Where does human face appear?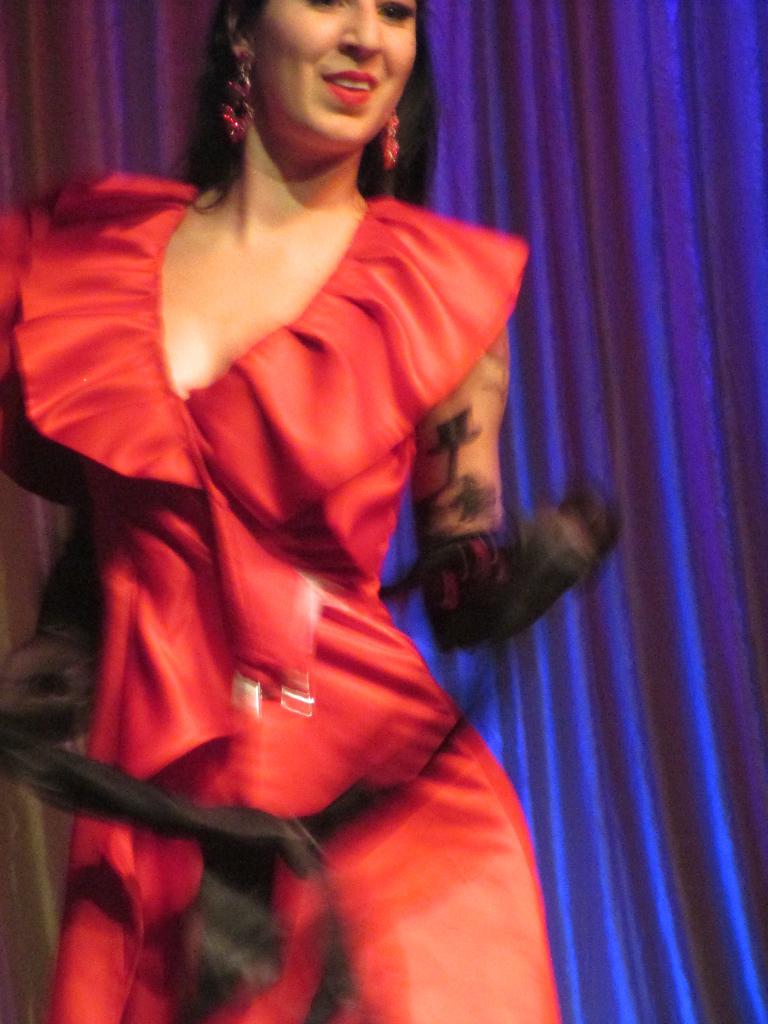
Appears at crop(250, 0, 420, 153).
